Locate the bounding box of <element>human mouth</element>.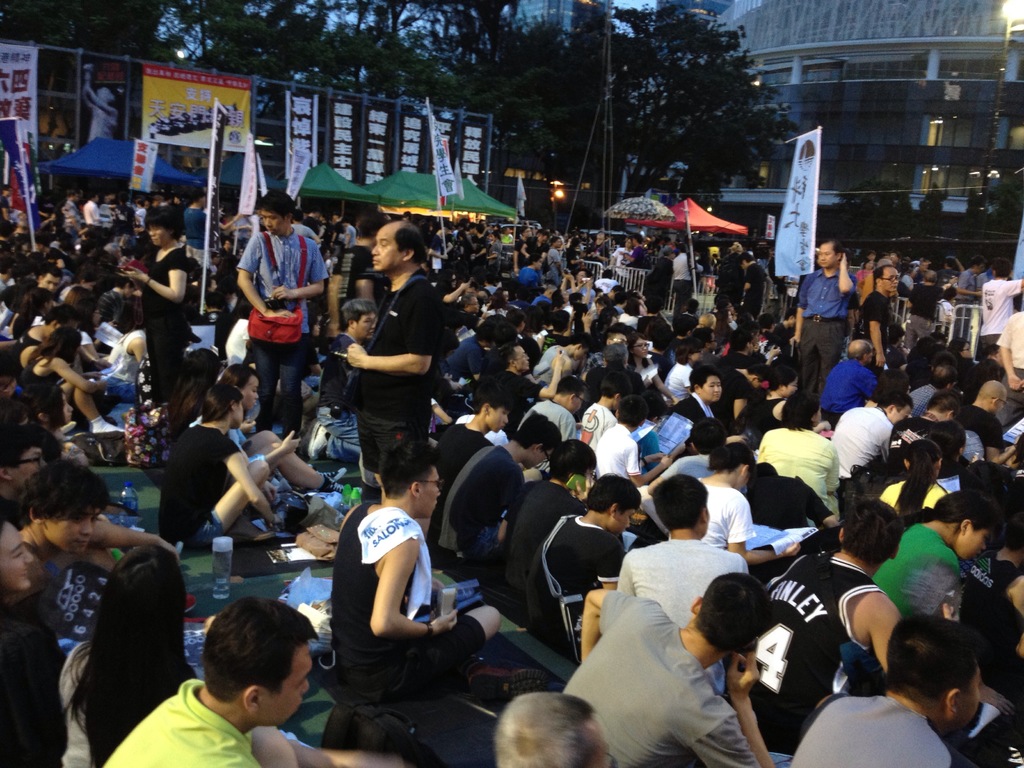
Bounding box: BBox(371, 258, 381, 266).
